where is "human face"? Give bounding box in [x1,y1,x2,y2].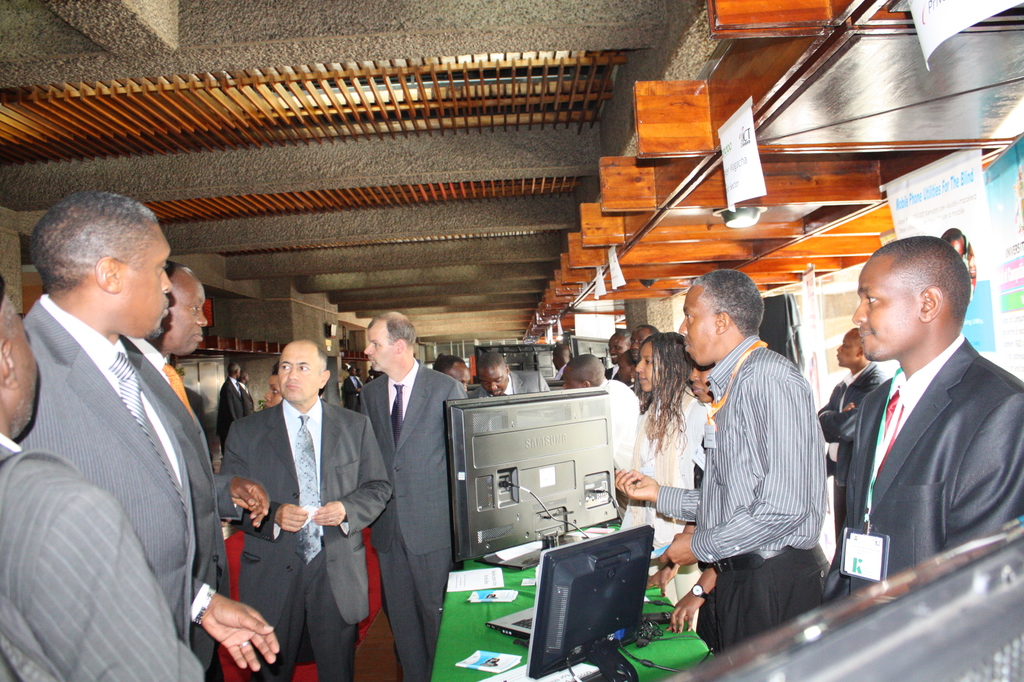
[364,325,391,367].
